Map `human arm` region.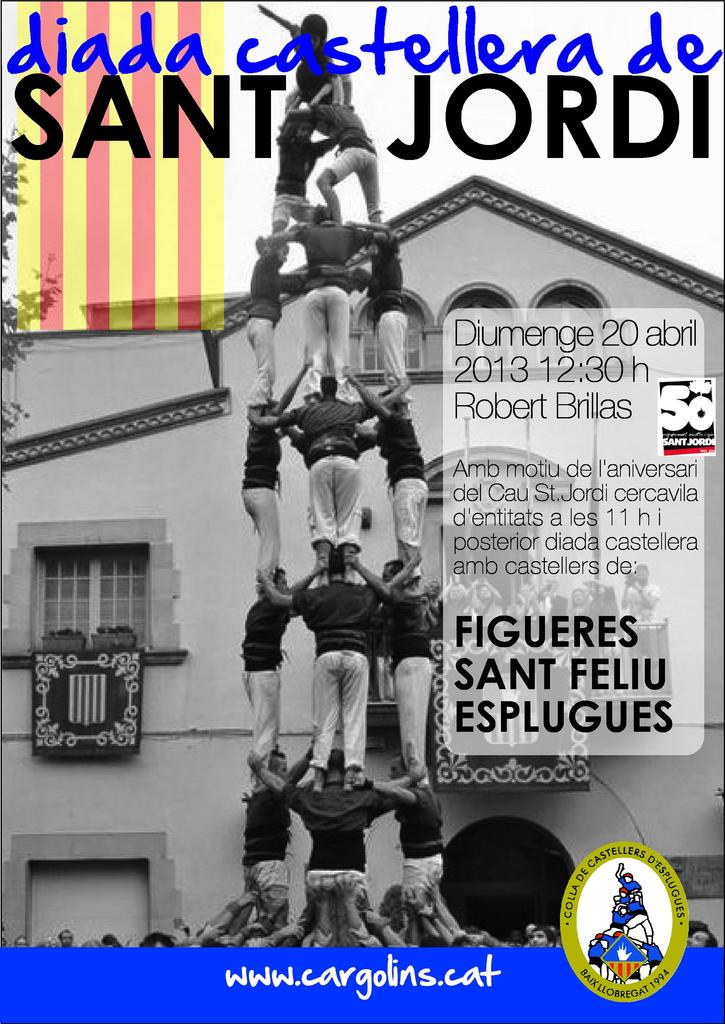
Mapped to pyautogui.locateOnScreen(345, 764, 425, 810).
